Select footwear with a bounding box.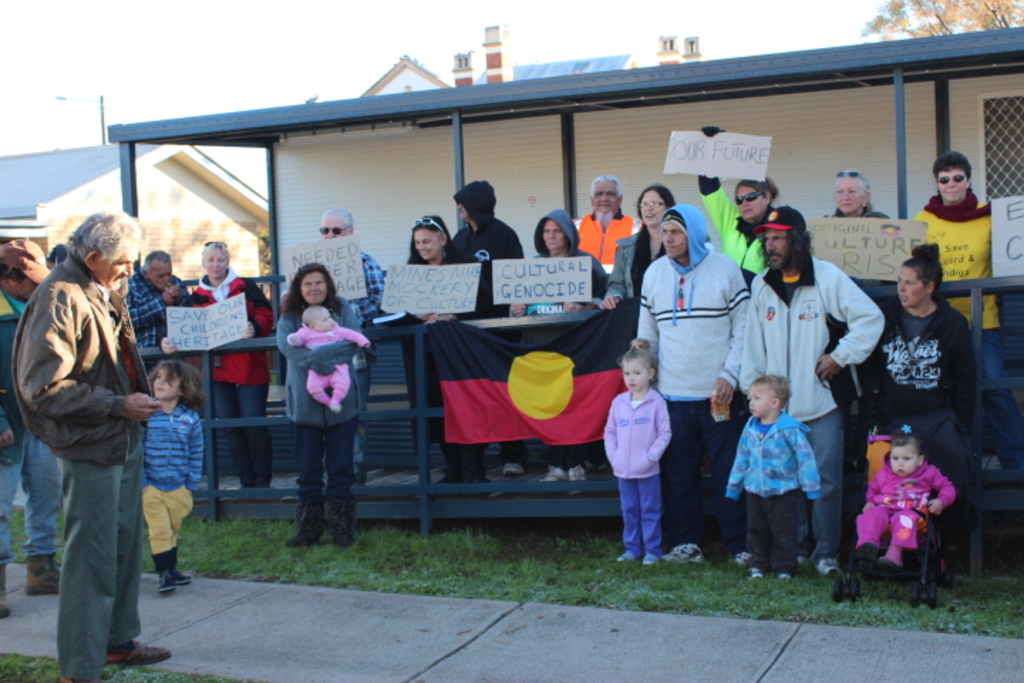
<box>747,563,762,576</box>.
